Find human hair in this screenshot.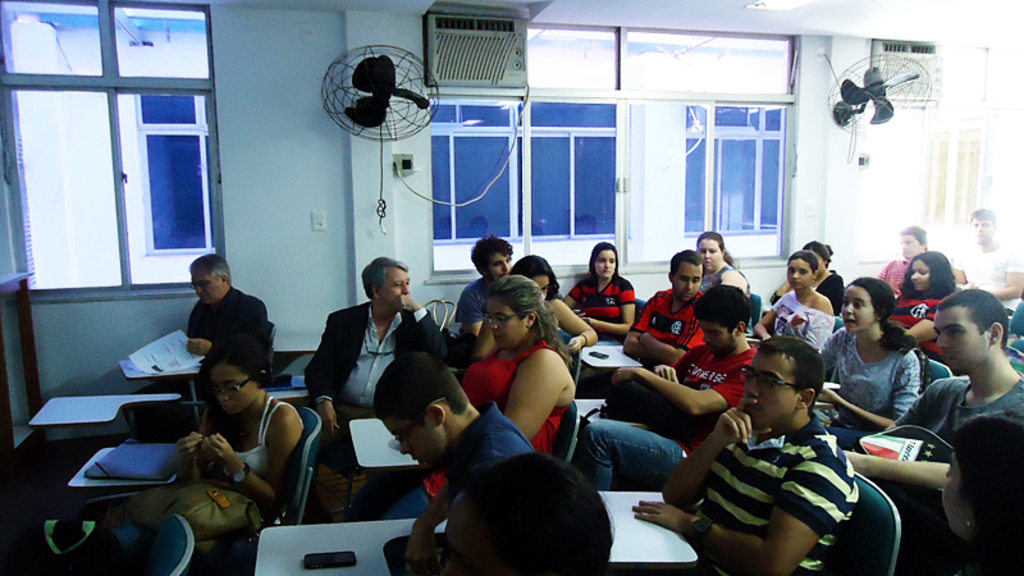
The bounding box for human hair is (466,233,515,274).
